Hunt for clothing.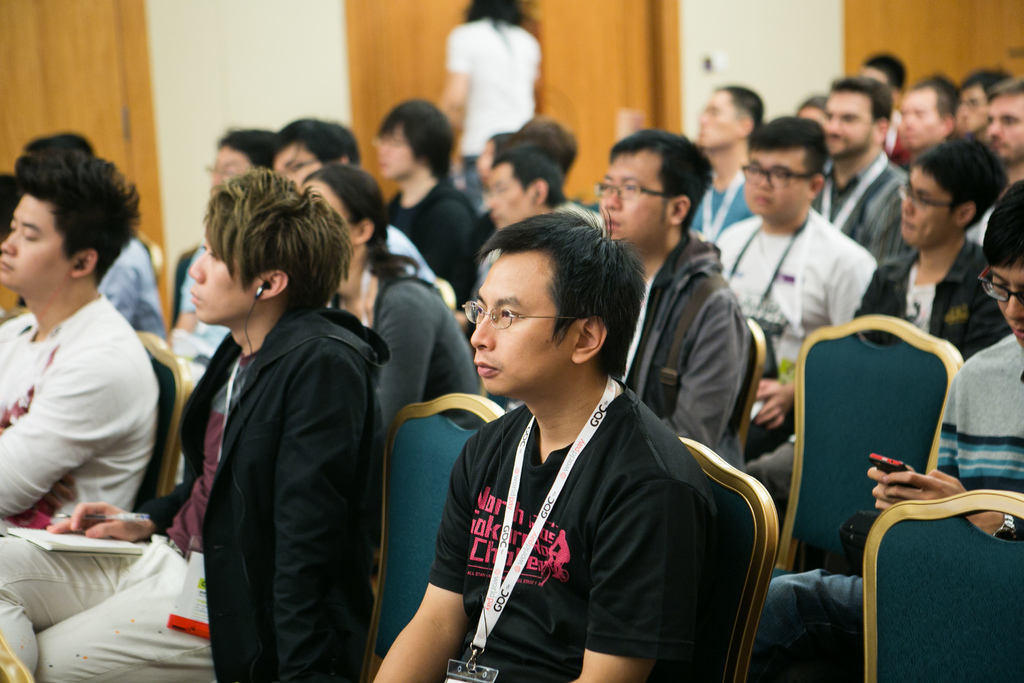
Hunted down at [x1=0, y1=292, x2=156, y2=531].
